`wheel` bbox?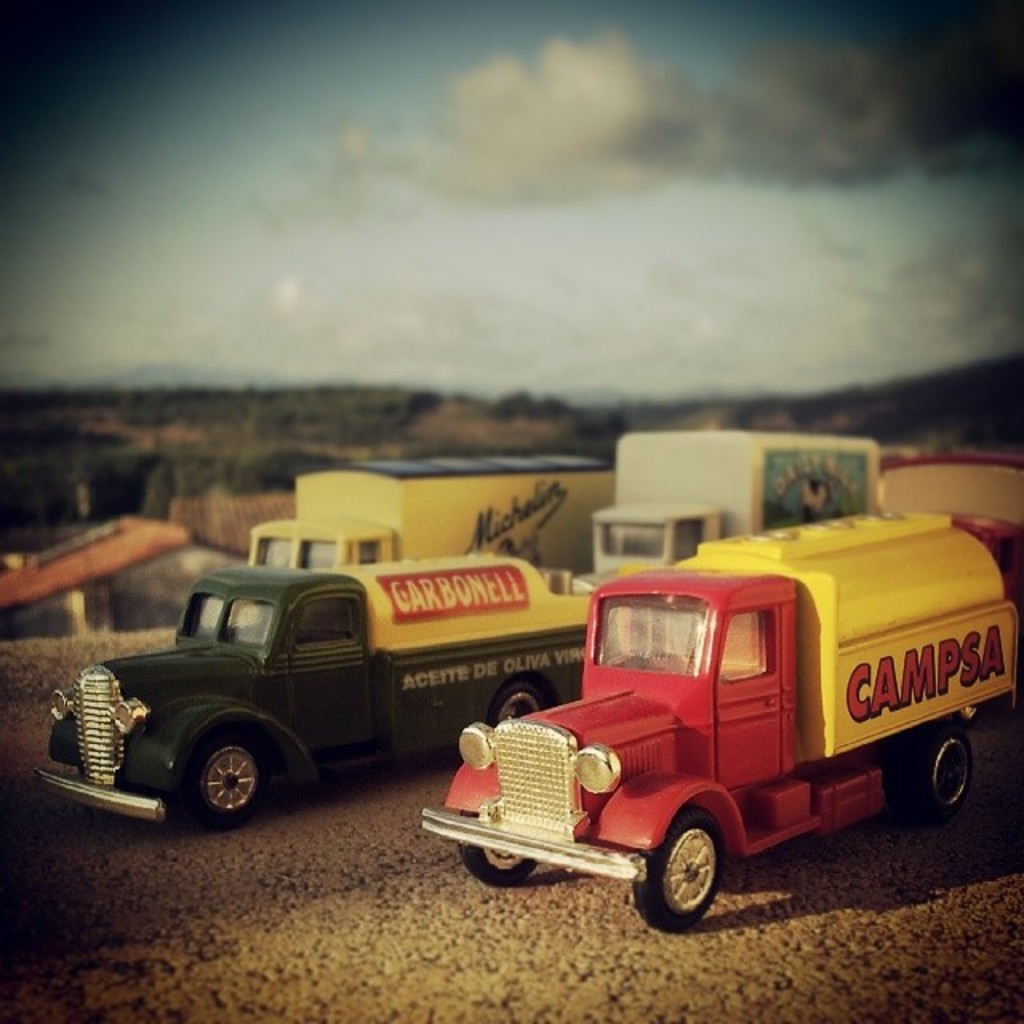
<region>163, 730, 274, 824</region>
